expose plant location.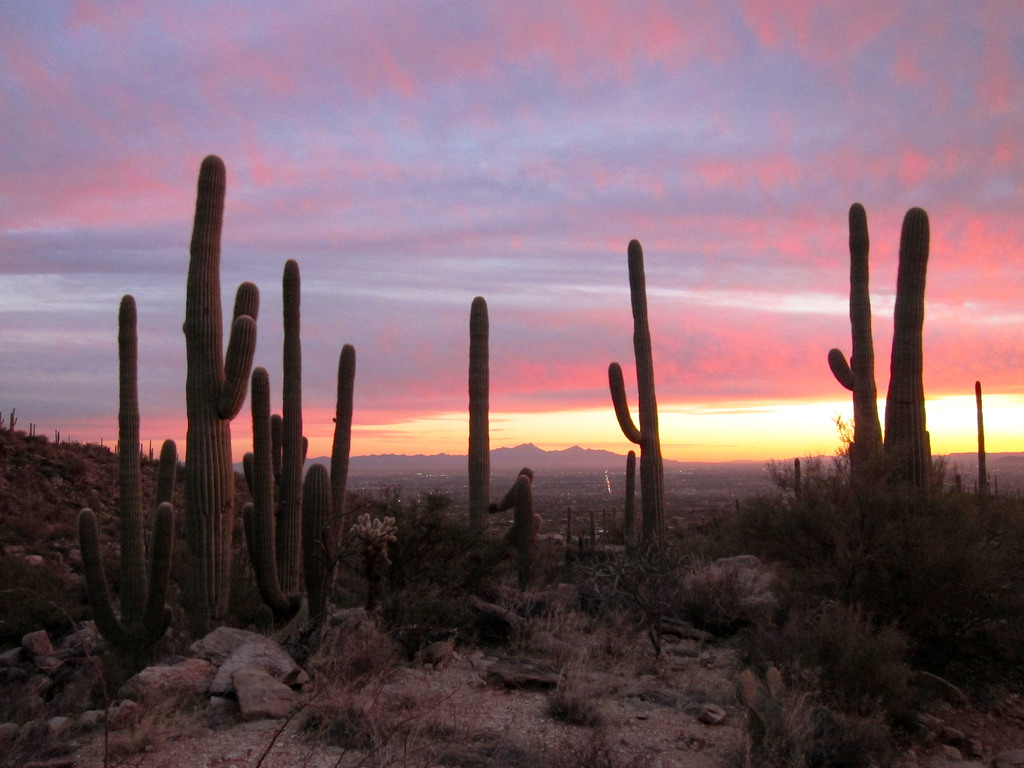
Exposed at [578, 531, 653, 630].
